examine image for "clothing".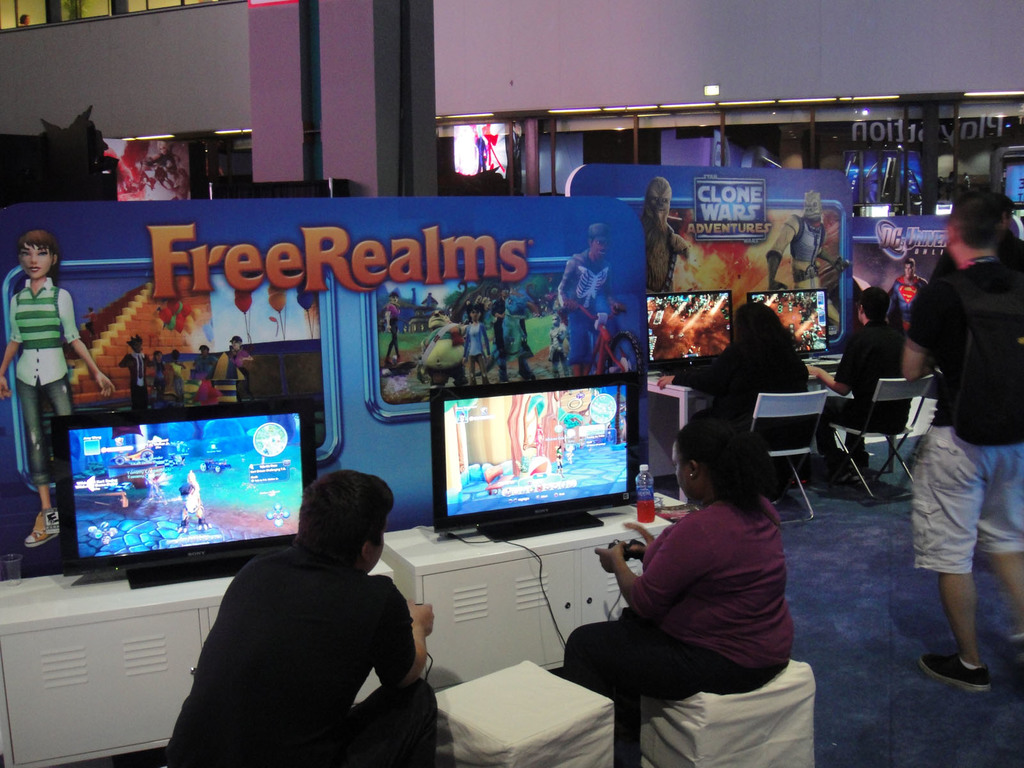
Examination result: (left=902, top=426, right=1023, bottom=575).
